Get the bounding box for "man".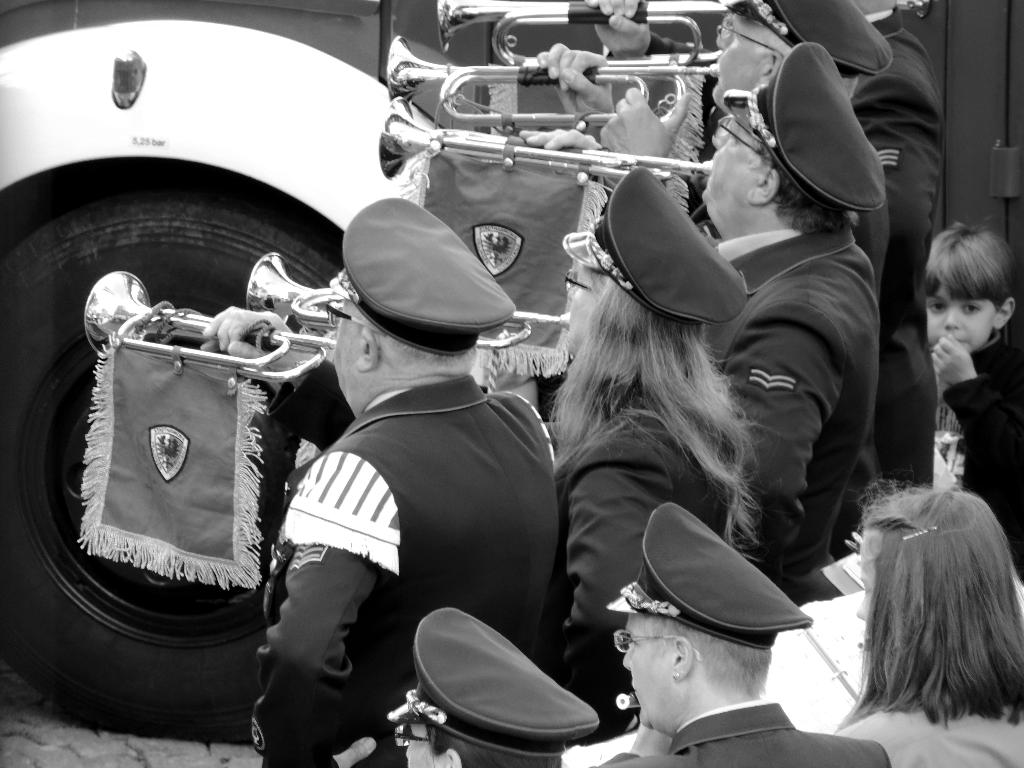
pyautogui.locateOnScreen(538, 506, 889, 767).
